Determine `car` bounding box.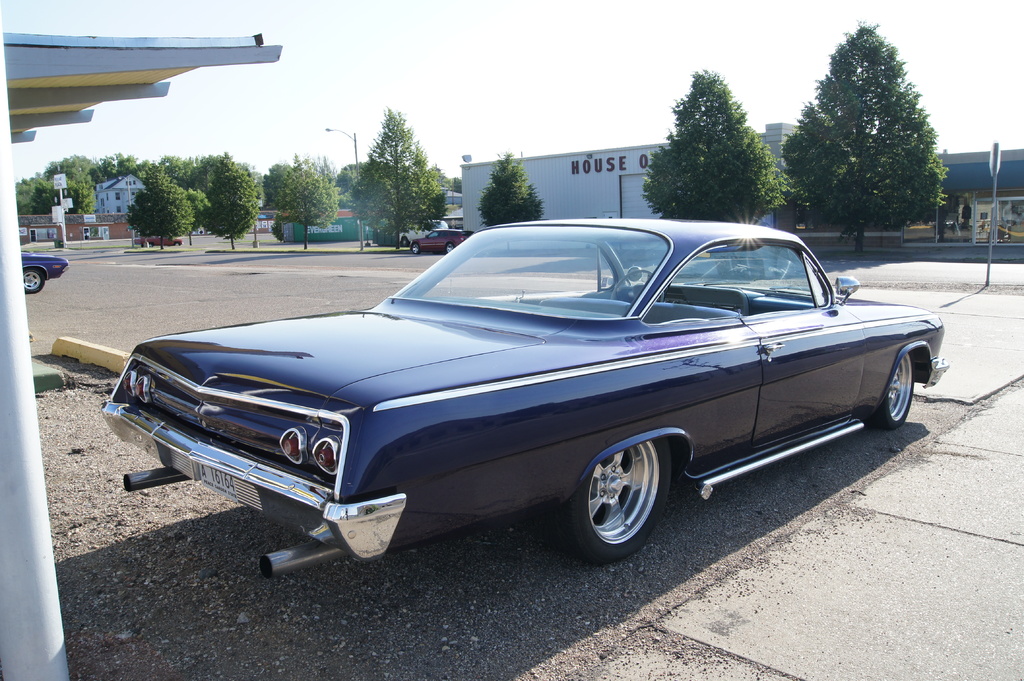
Determined: crop(5, 246, 72, 293).
